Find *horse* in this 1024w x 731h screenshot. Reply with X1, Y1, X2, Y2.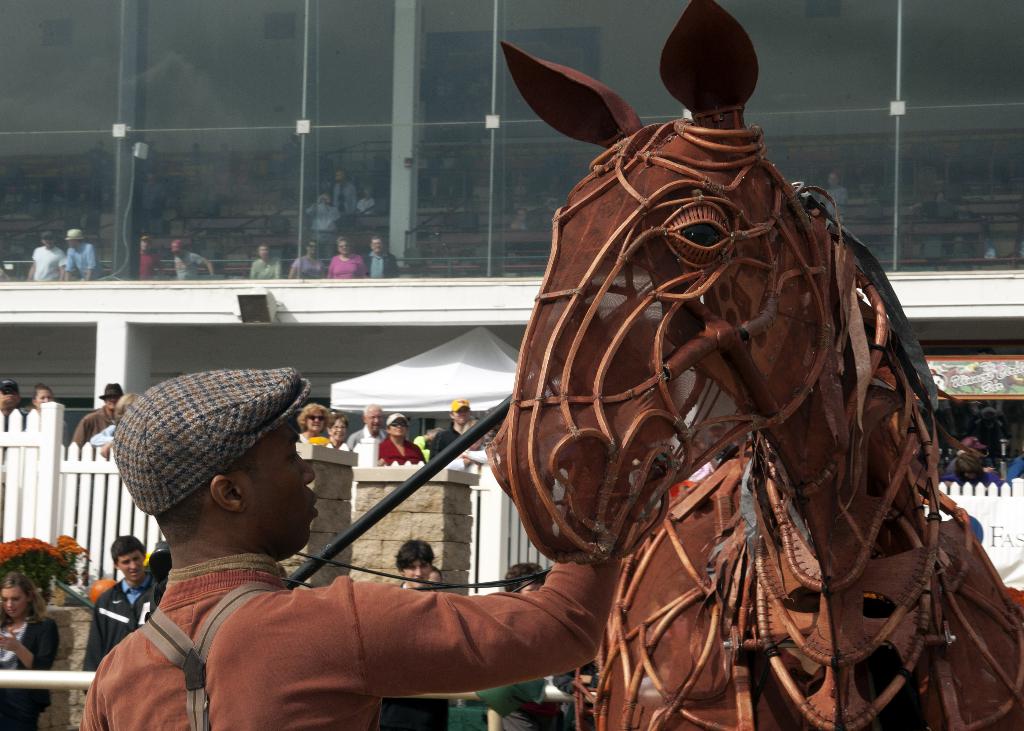
473, 0, 1023, 730.
